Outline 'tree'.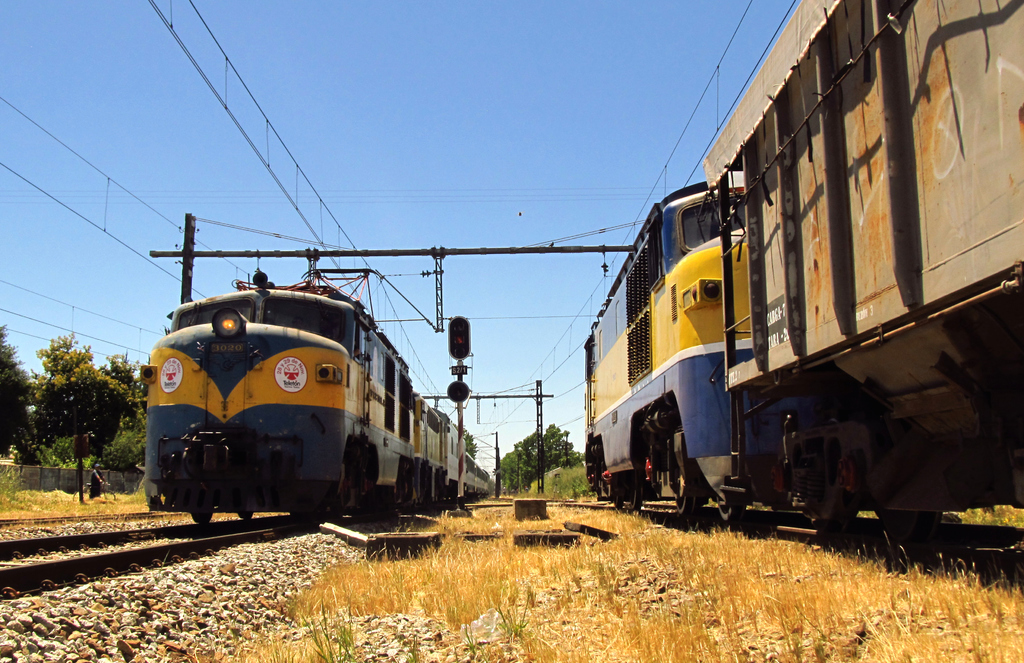
Outline: left=31, top=331, right=136, bottom=500.
